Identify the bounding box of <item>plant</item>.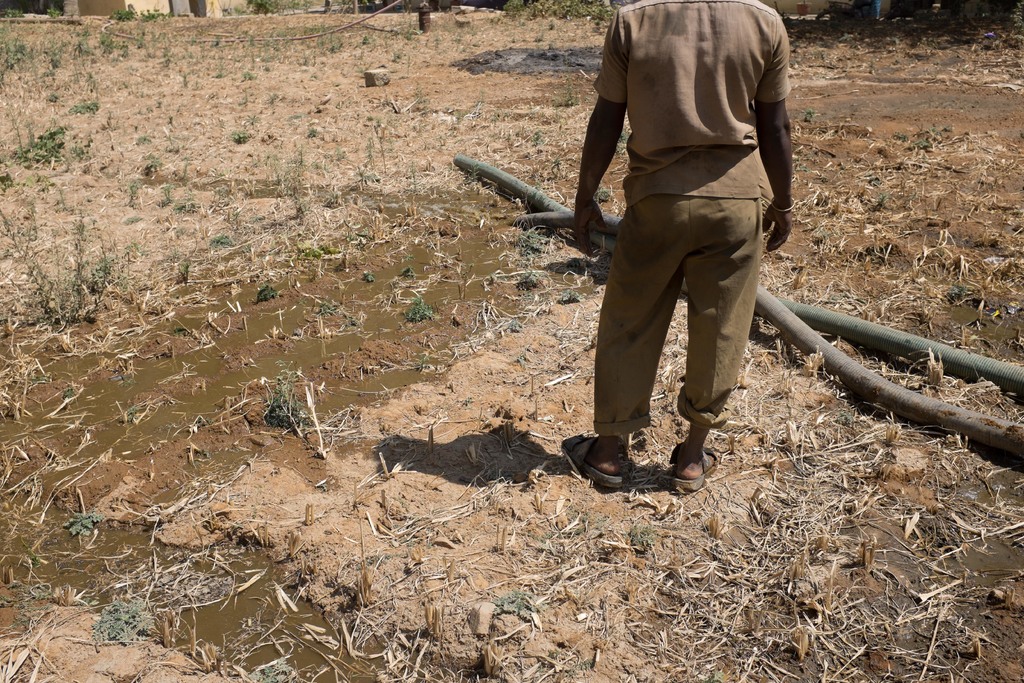
(315, 300, 356, 328).
